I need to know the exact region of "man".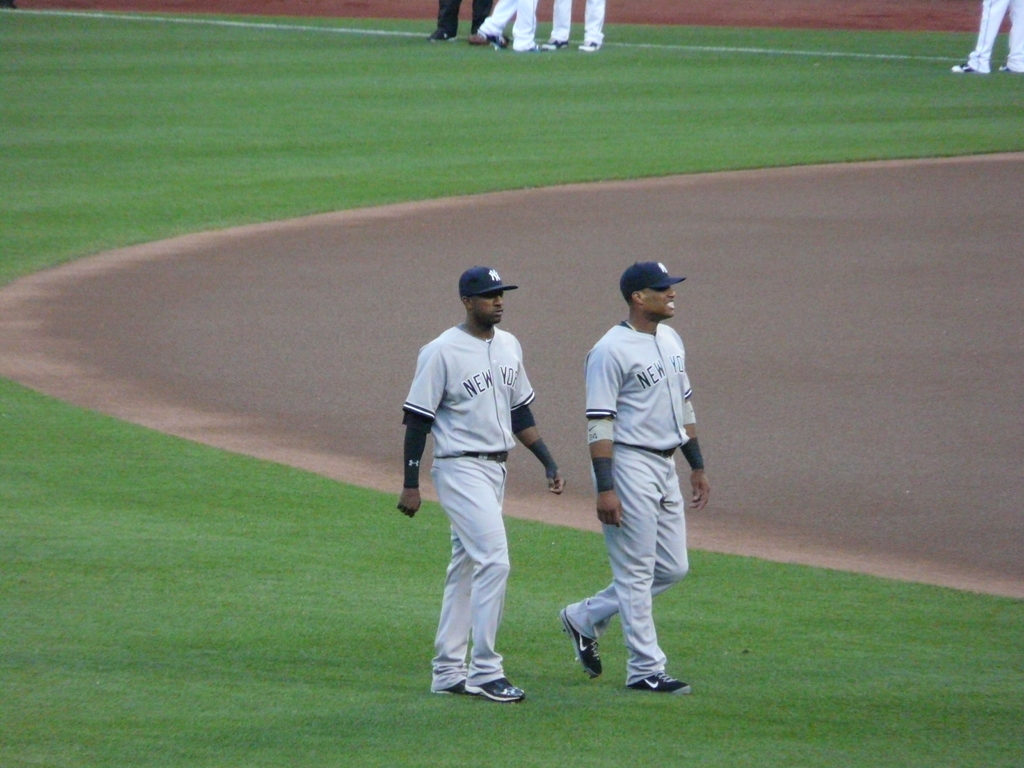
Region: (left=393, top=268, right=569, bottom=701).
